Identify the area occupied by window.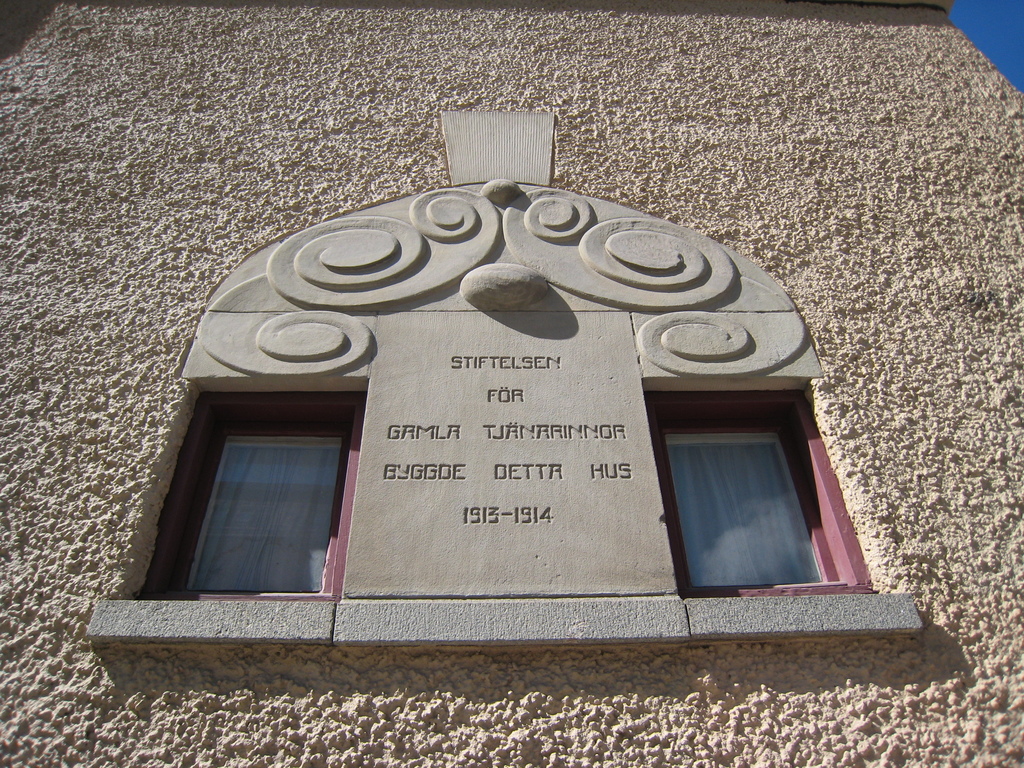
Area: <bbox>108, 379, 372, 604</bbox>.
